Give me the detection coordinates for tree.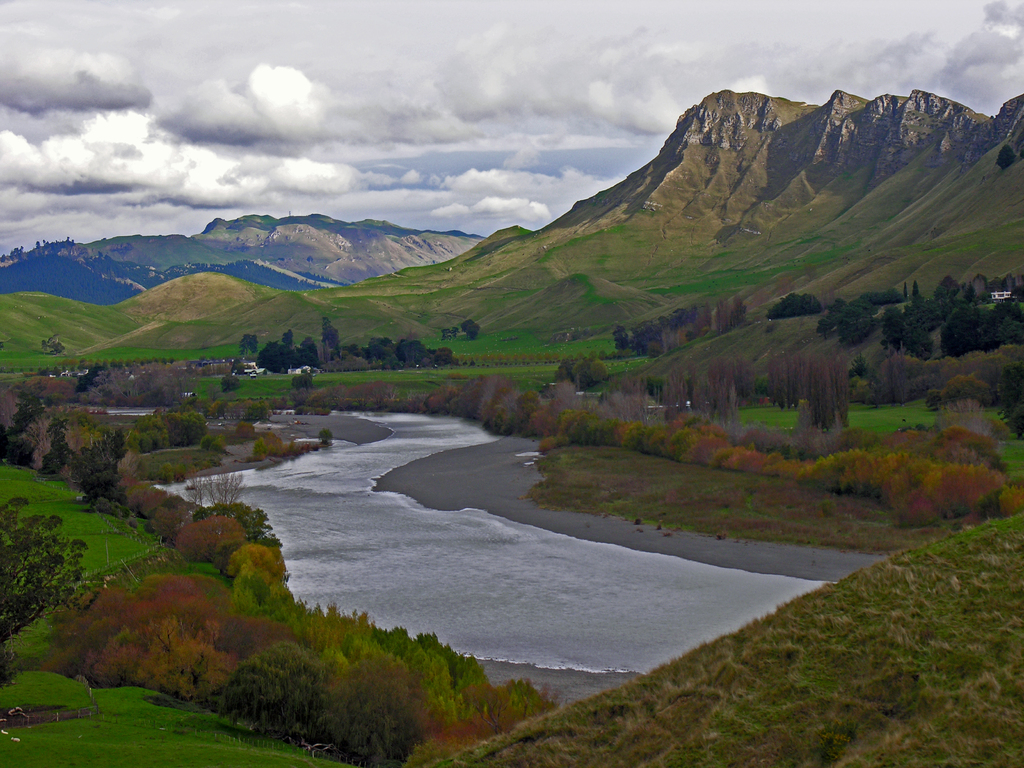
box=[714, 300, 733, 345].
